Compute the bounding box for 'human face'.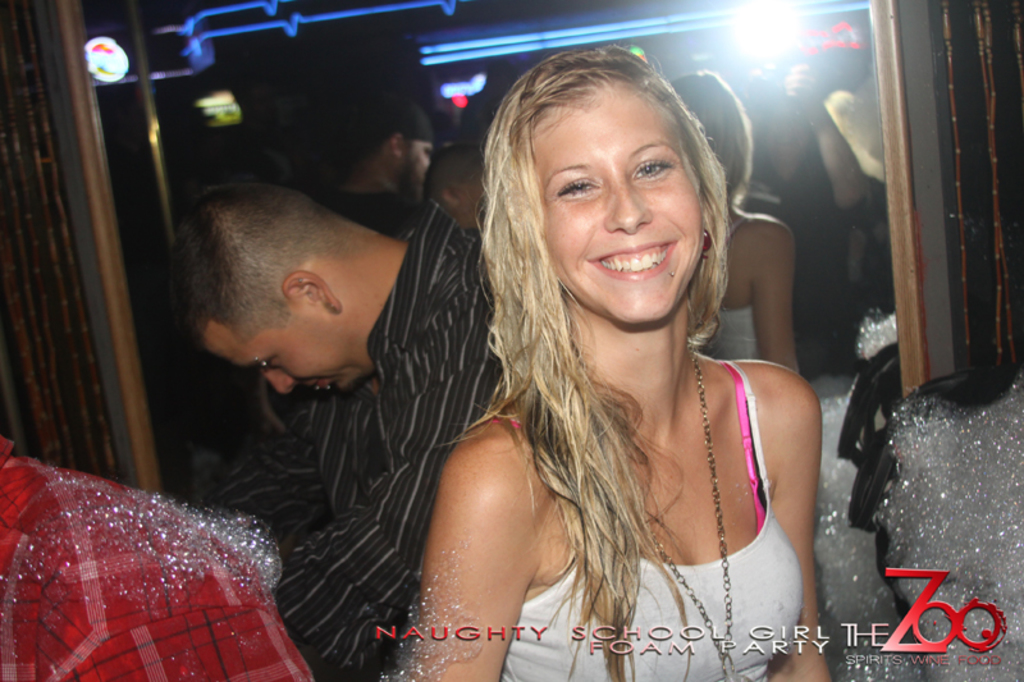
<region>535, 92, 704, 328</region>.
